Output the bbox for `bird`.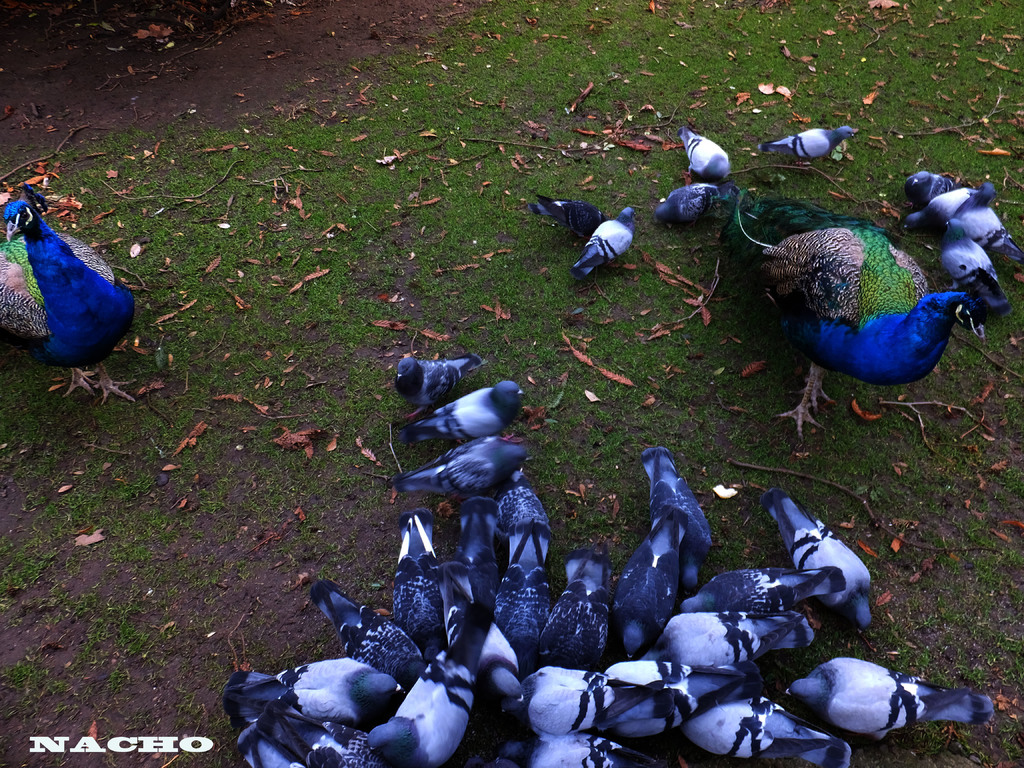
[769, 486, 881, 633].
